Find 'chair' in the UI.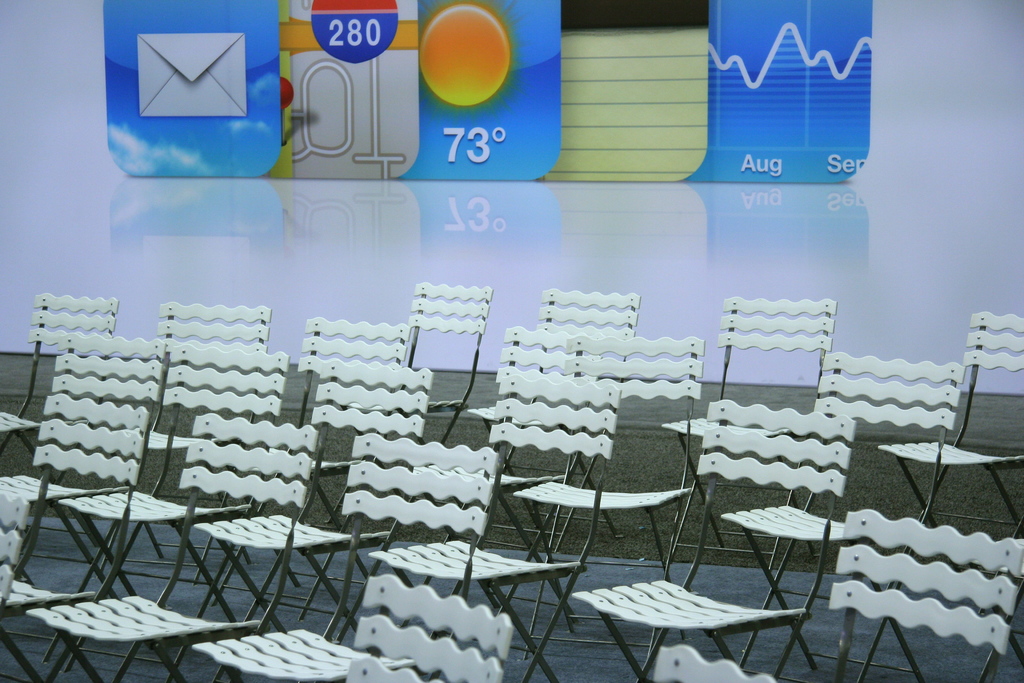
UI element at Rect(876, 311, 1023, 600).
